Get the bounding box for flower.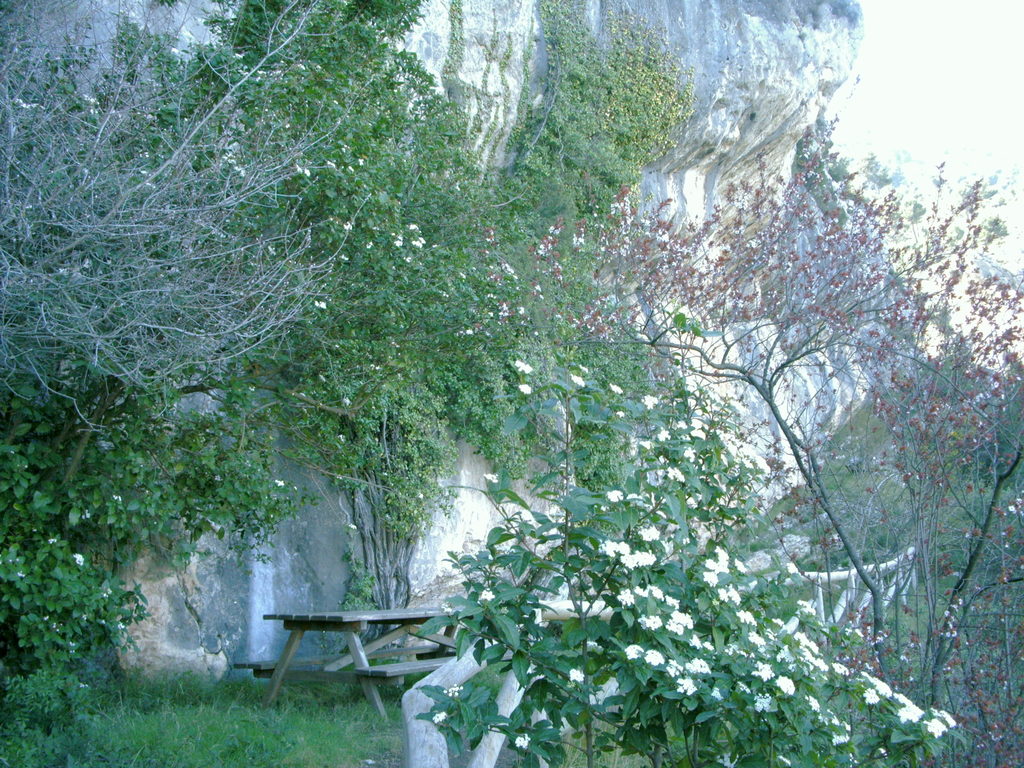
(x1=519, y1=382, x2=531, y2=394).
